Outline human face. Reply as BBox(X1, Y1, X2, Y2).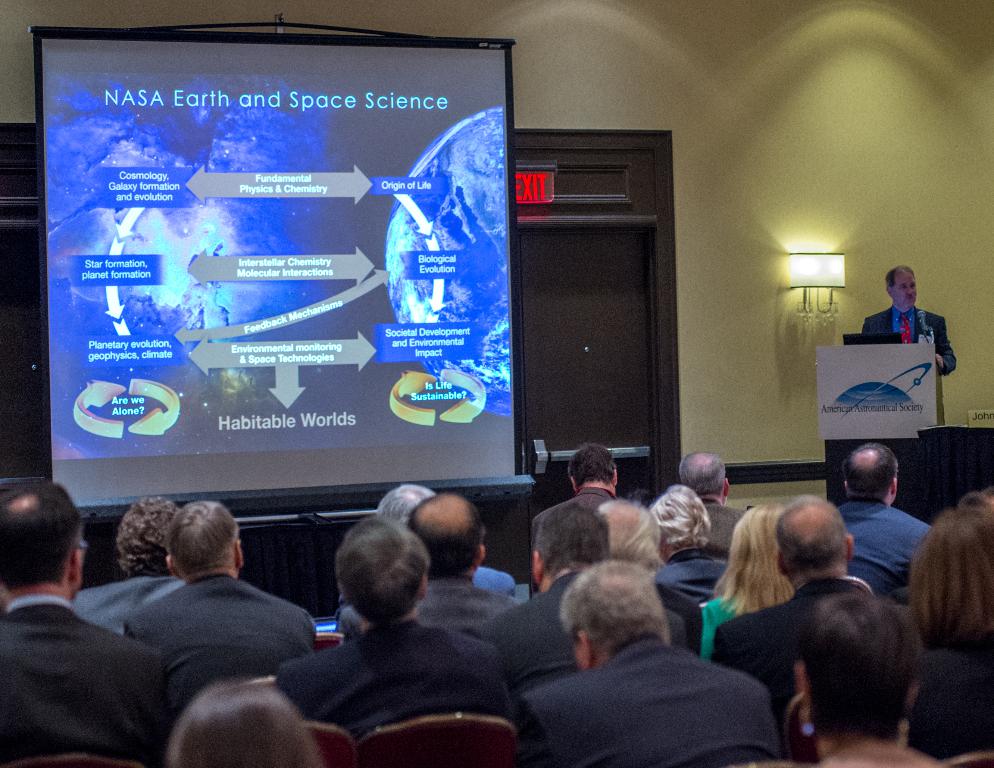
BBox(893, 270, 915, 309).
